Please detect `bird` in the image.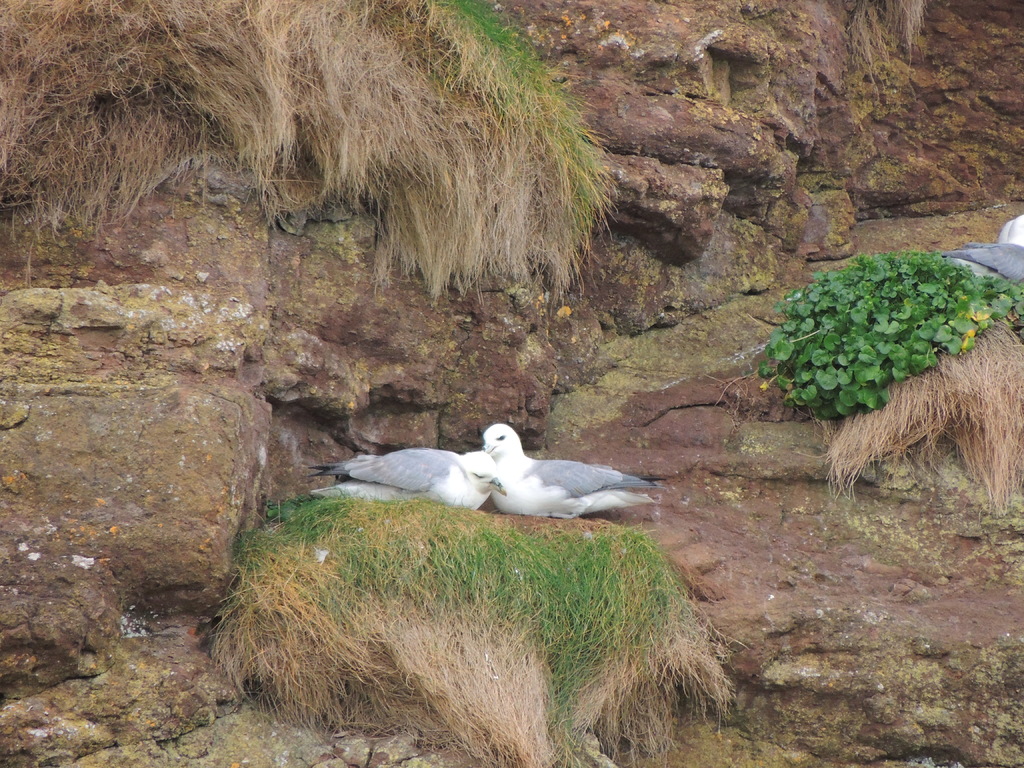
region(480, 426, 666, 515).
